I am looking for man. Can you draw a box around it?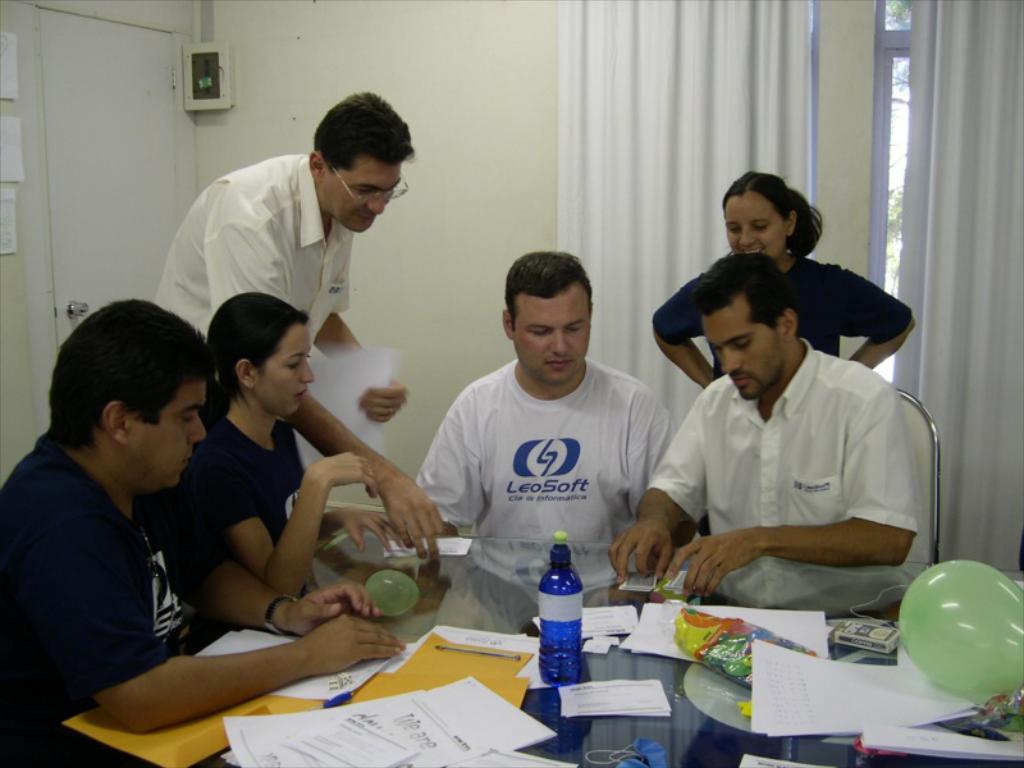
Sure, the bounding box is [148,88,449,556].
